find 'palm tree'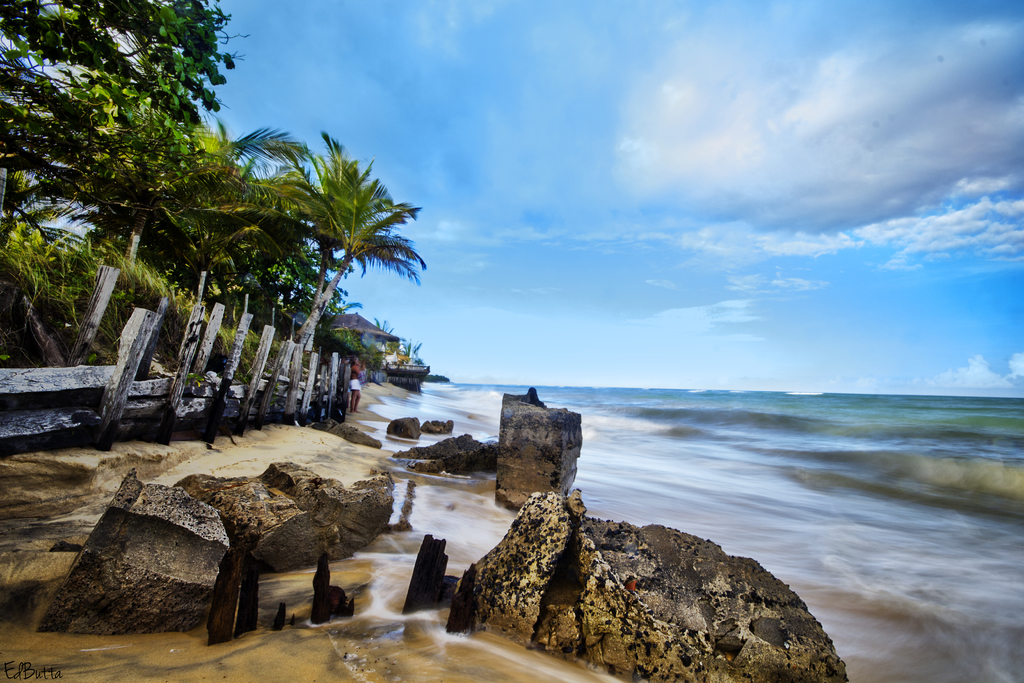
bbox=(321, 168, 435, 376)
